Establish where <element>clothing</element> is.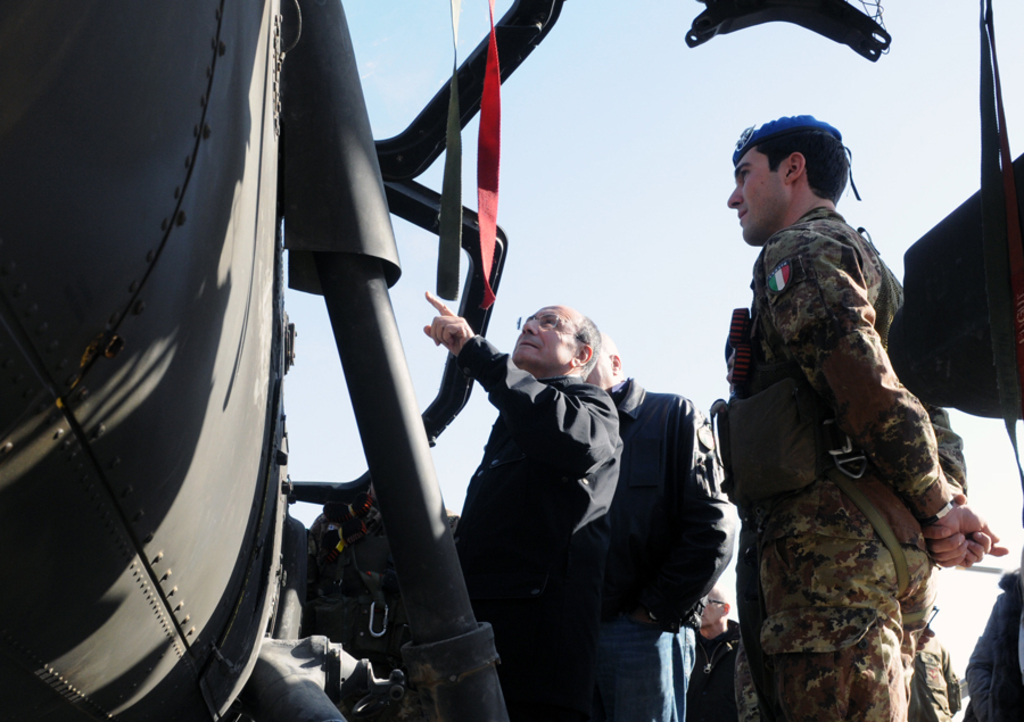
Established at x1=454 y1=337 x2=627 y2=721.
